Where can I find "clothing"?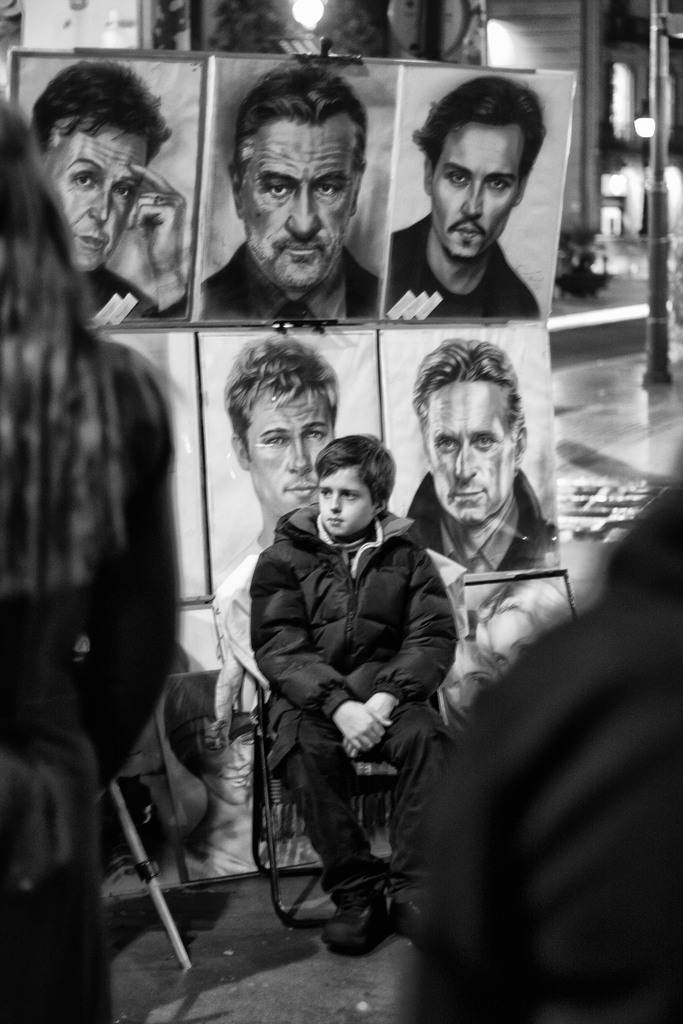
You can find it at [x1=399, y1=481, x2=682, y2=1023].
